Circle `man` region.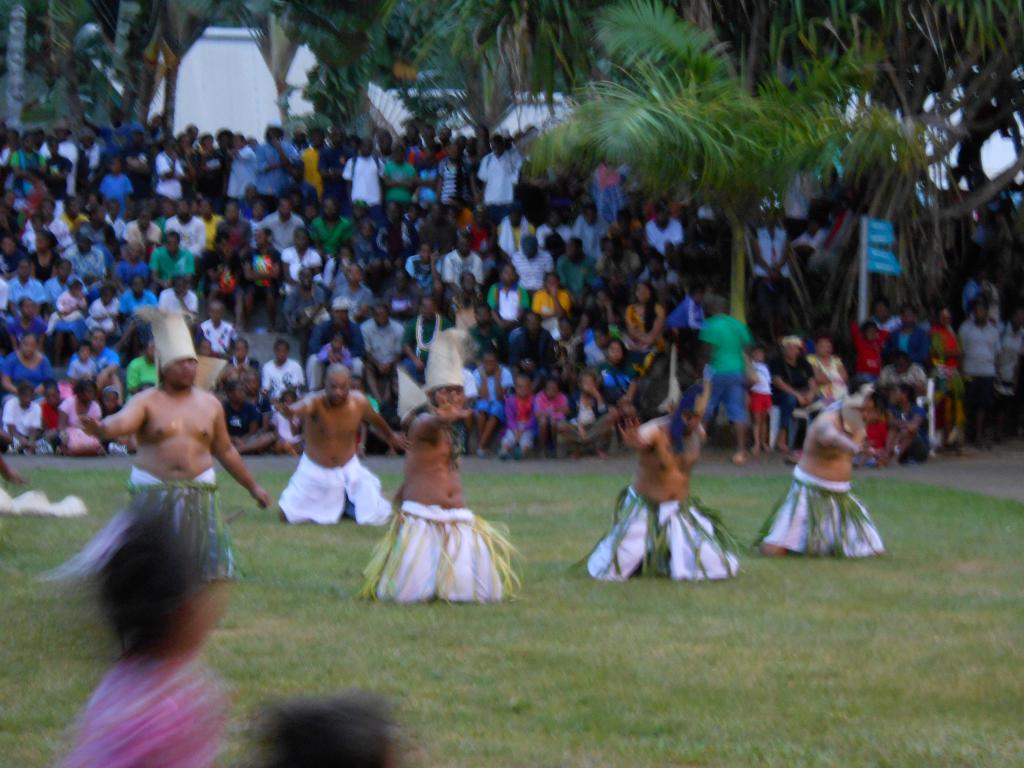
Region: <box>380,201,397,257</box>.
